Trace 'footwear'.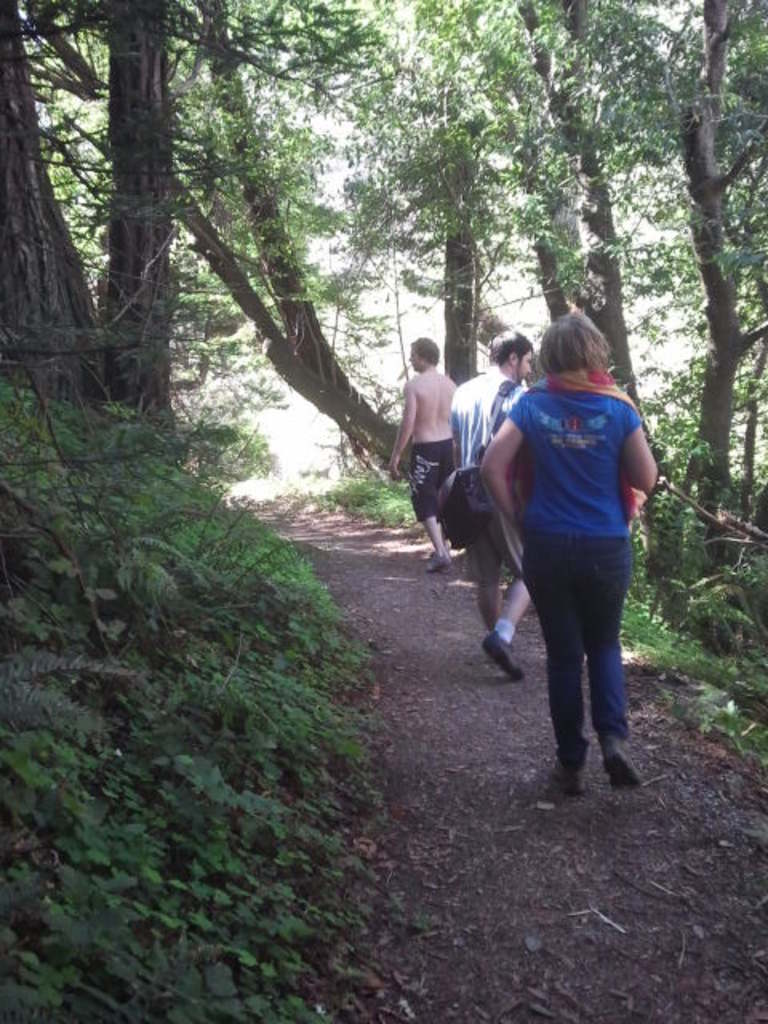
Traced to {"left": 486, "top": 626, "right": 525, "bottom": 675}.
